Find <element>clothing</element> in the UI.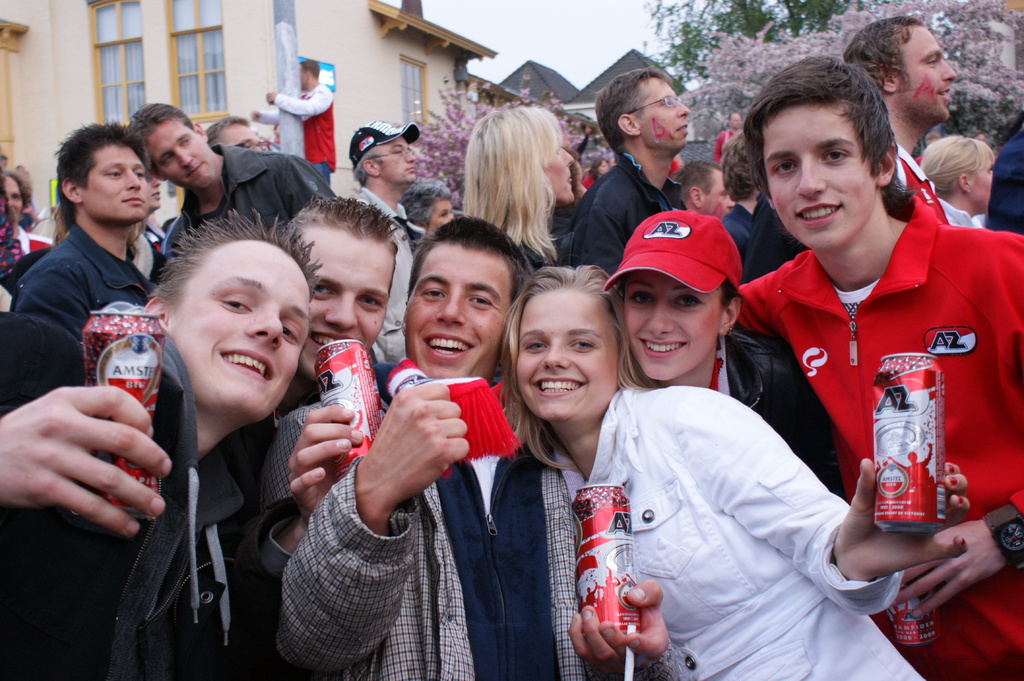
UI element at BBox(543, 382, 930, 680).
